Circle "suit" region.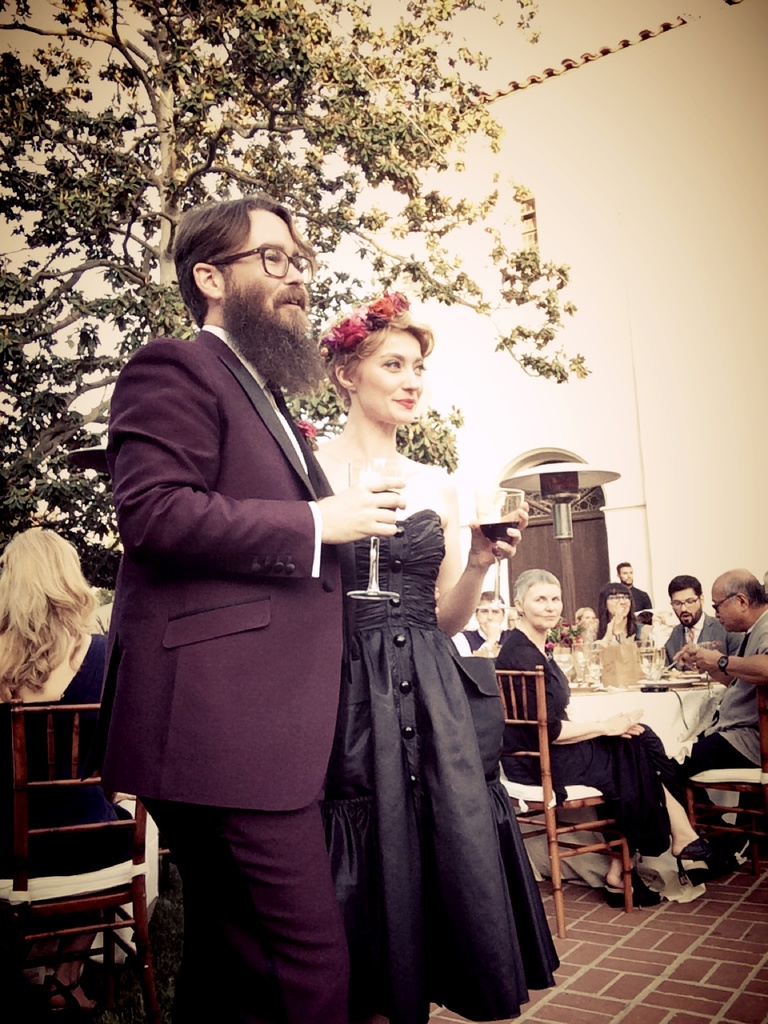
Region: (96,325,349,1023).
